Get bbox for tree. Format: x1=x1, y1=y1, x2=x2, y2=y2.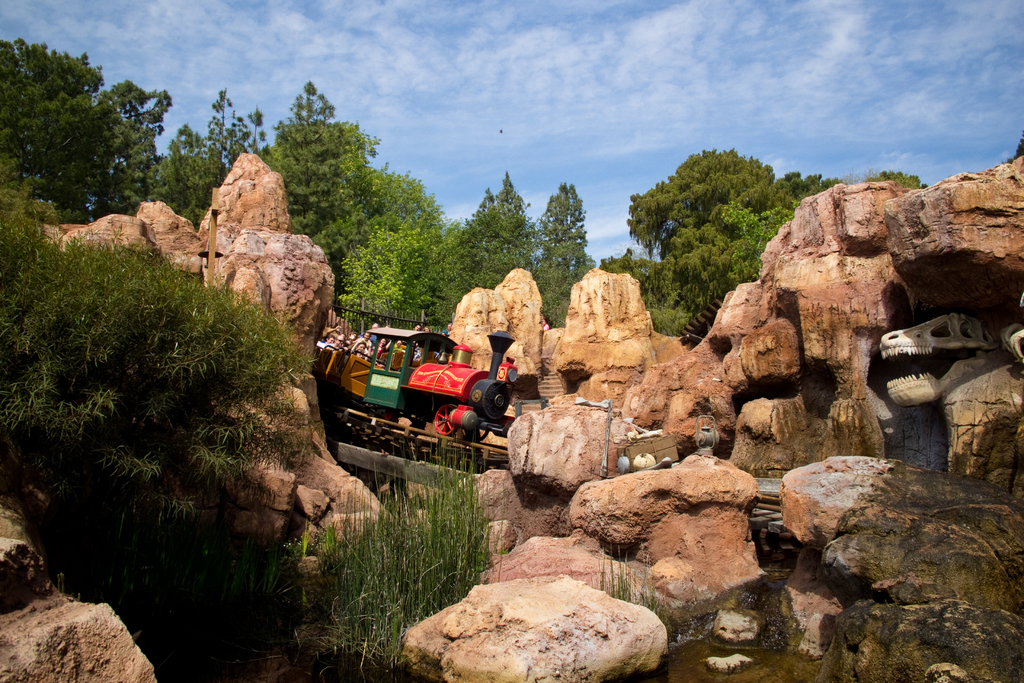
x1=13, y1=47, x2=163, y2=228.
